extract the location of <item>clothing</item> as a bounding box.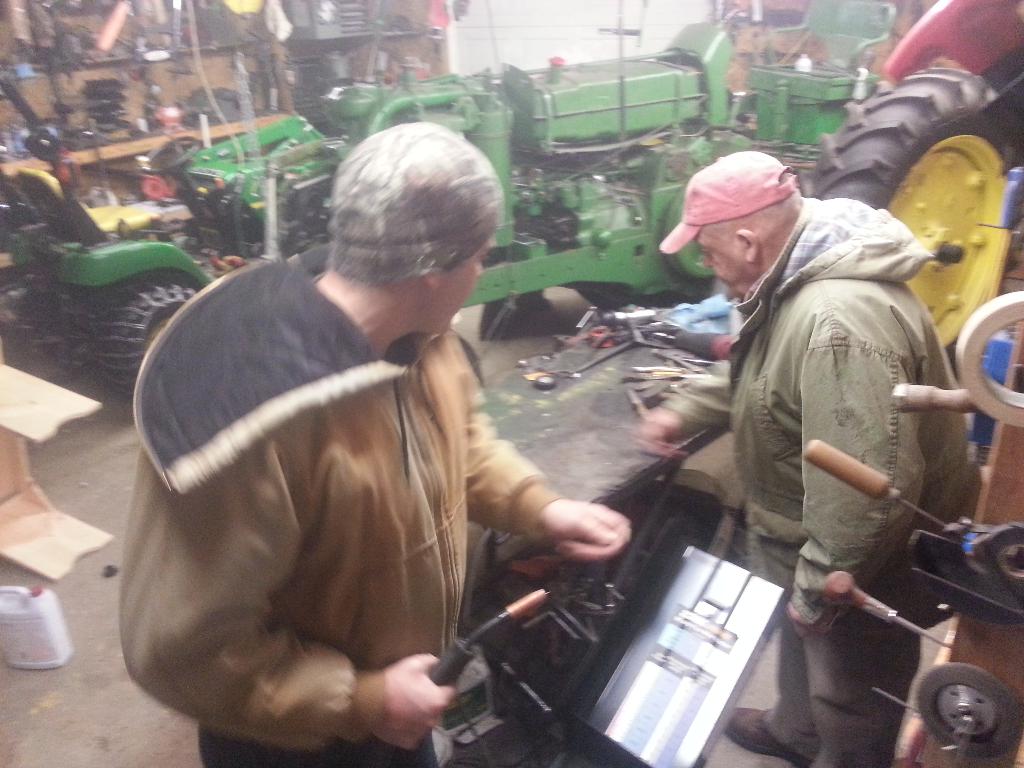
<box>118,246,573,767</box>.
